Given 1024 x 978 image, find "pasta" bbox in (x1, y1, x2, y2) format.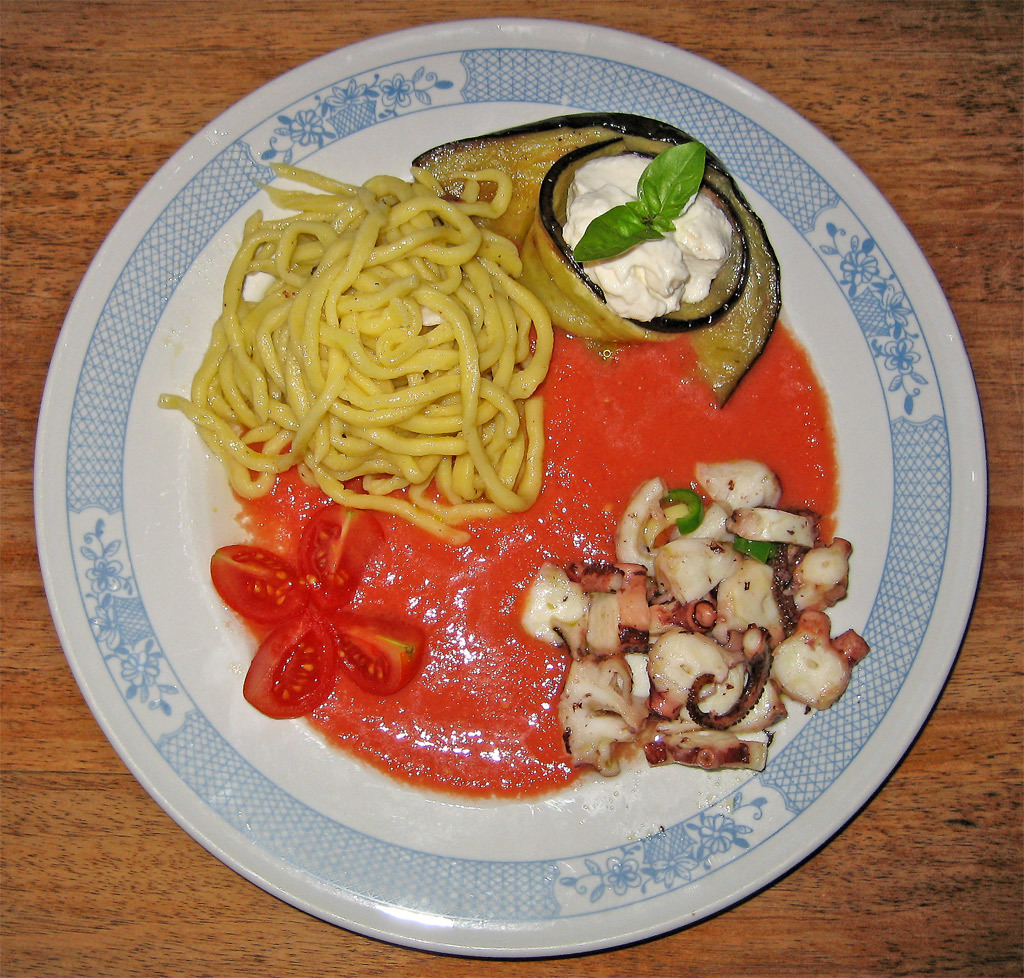
(193, 158, 574, 528).
